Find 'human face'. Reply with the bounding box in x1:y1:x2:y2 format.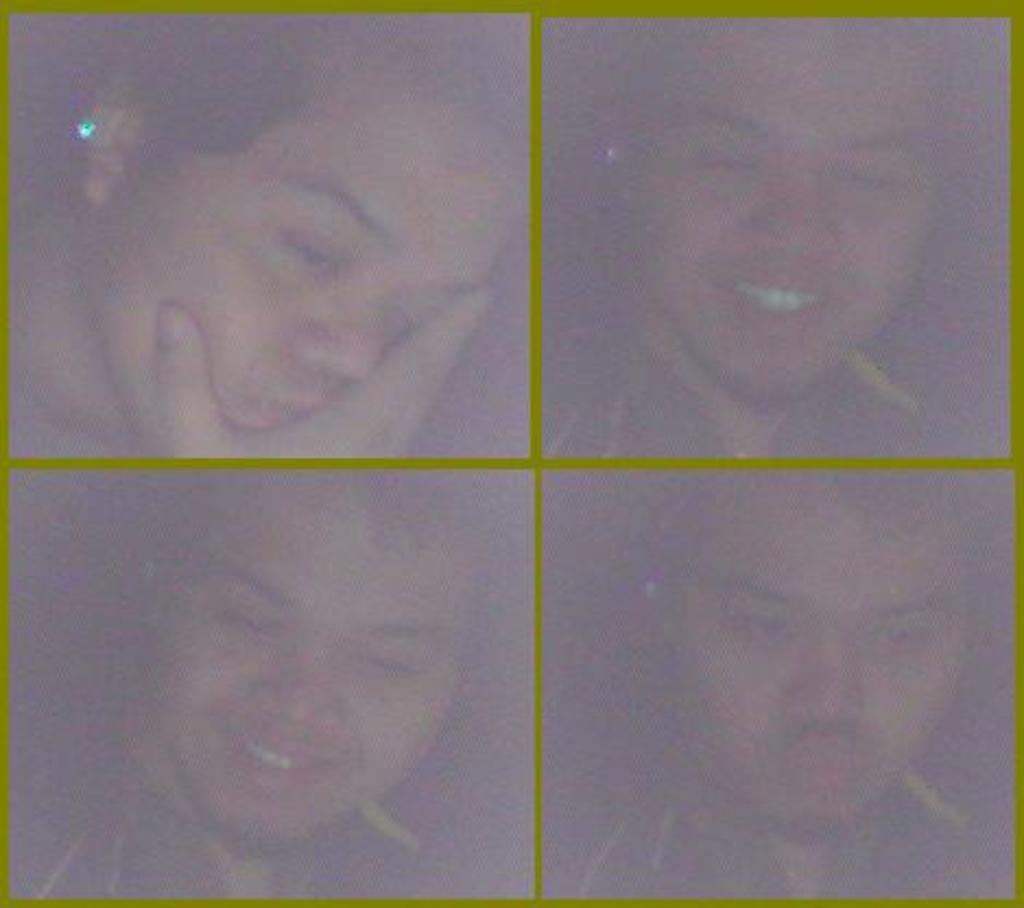
151:489:483:845.
